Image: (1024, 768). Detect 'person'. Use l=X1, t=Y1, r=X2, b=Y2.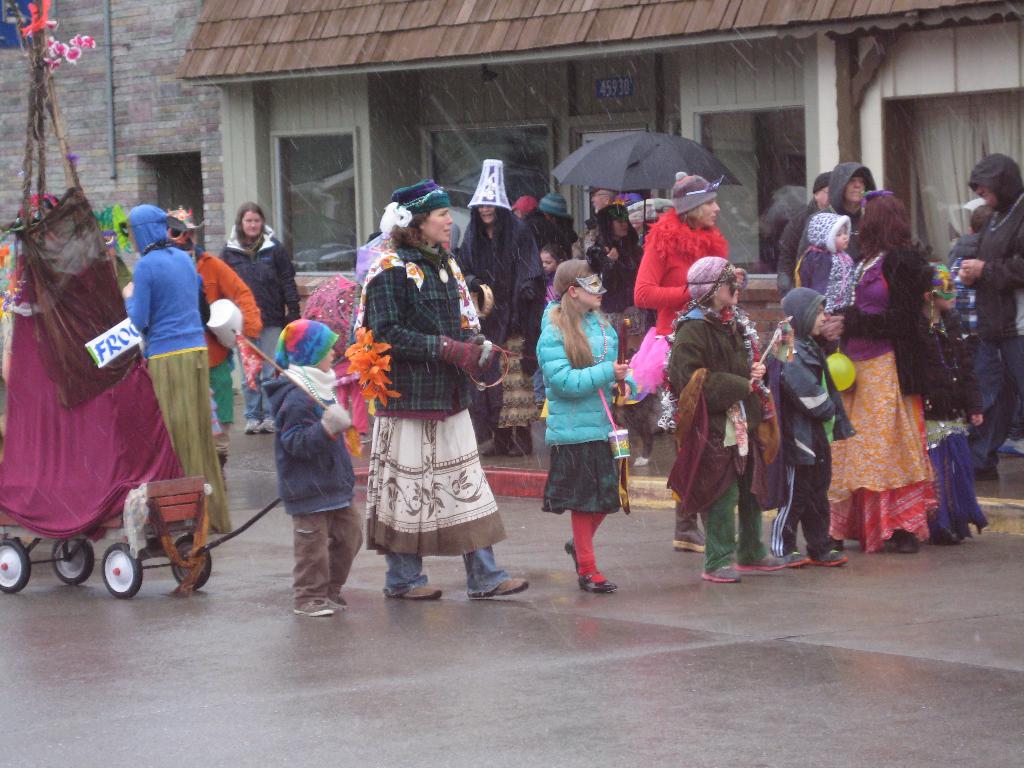
l=117, t=202, r=238, b=536.
